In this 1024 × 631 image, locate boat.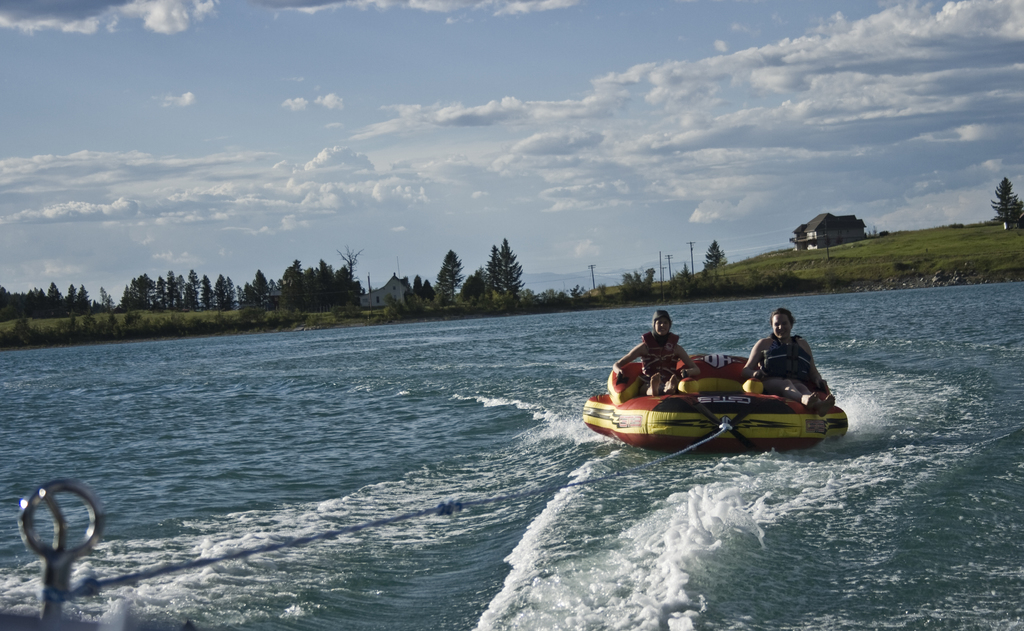
Bounding box: x1=589 y1=322 x2=859 y2=455.
